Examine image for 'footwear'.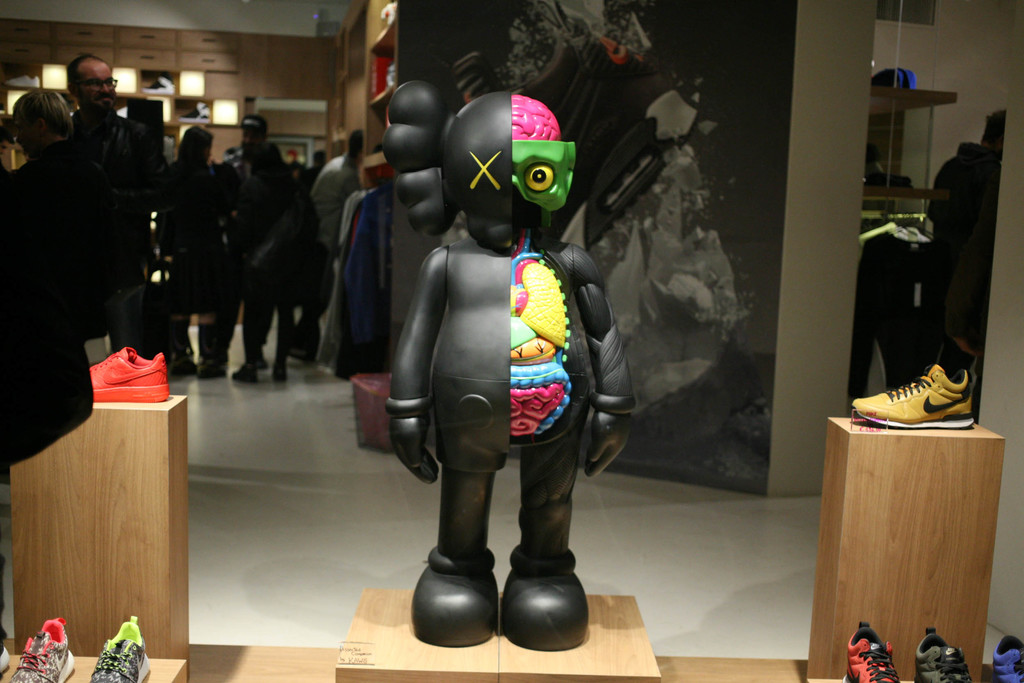
Examination result: {"left": 9, "top": 616, "right": 73, "bottom": 682}.
